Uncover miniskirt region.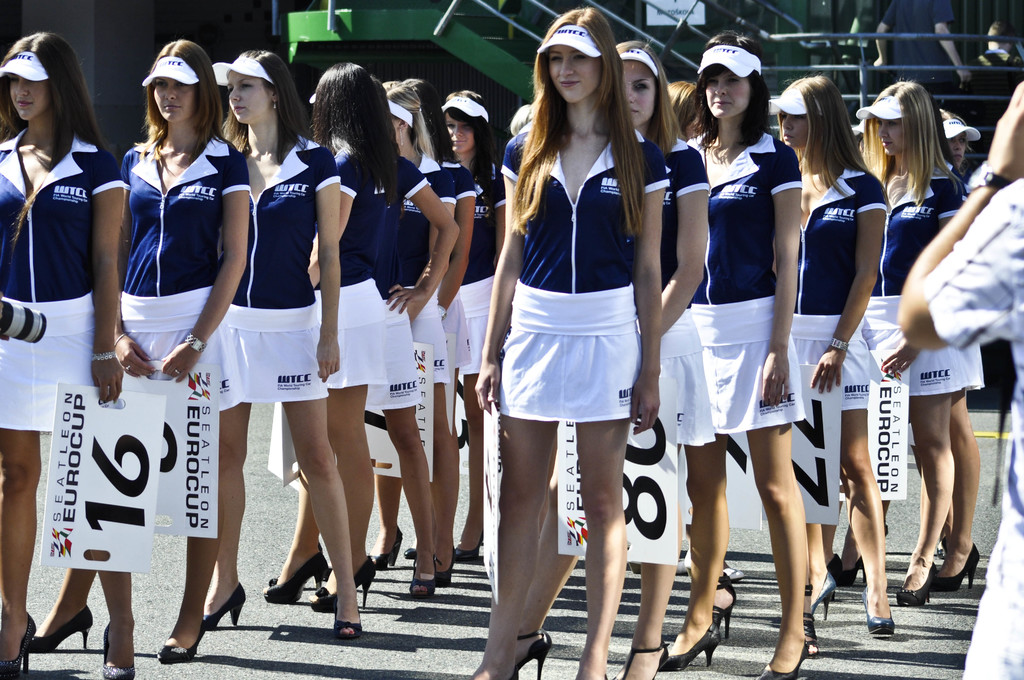
Uncovered: rect(860, 289, 970, 397).
